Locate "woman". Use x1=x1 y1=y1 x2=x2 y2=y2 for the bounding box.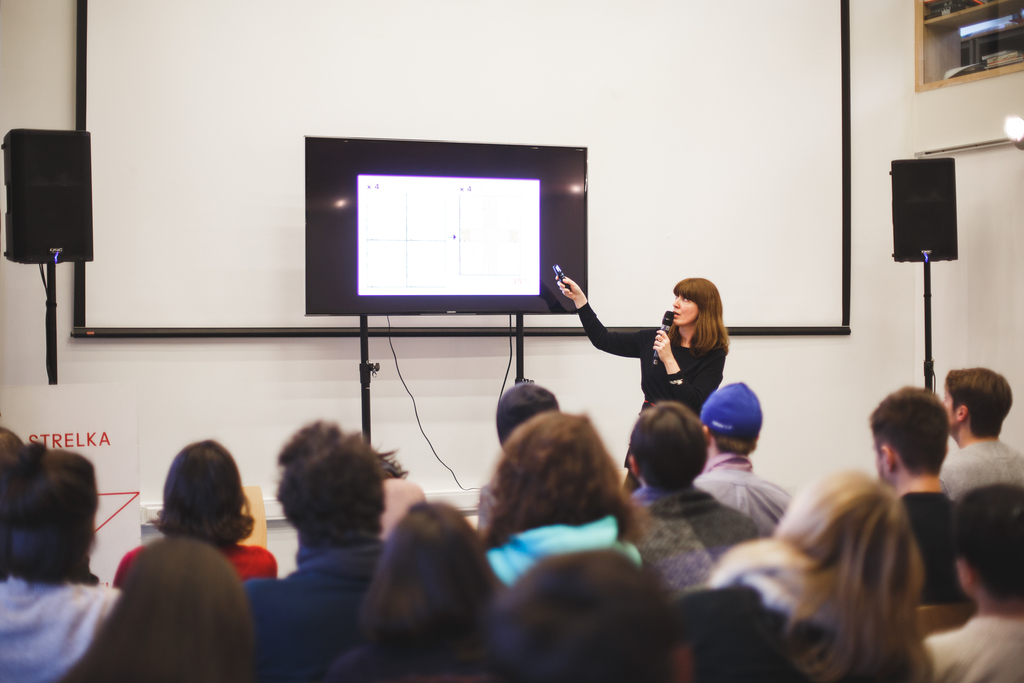
x1=780 y1=465 x2=937 y2=682.
